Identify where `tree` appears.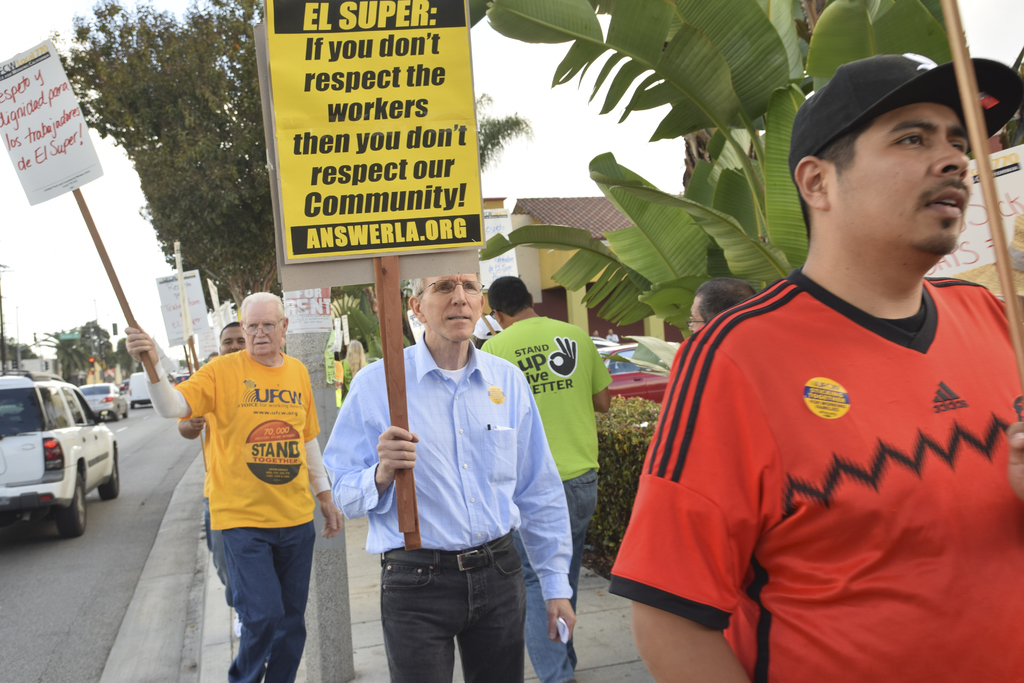
Appears at (56, 31, 292, 338).
